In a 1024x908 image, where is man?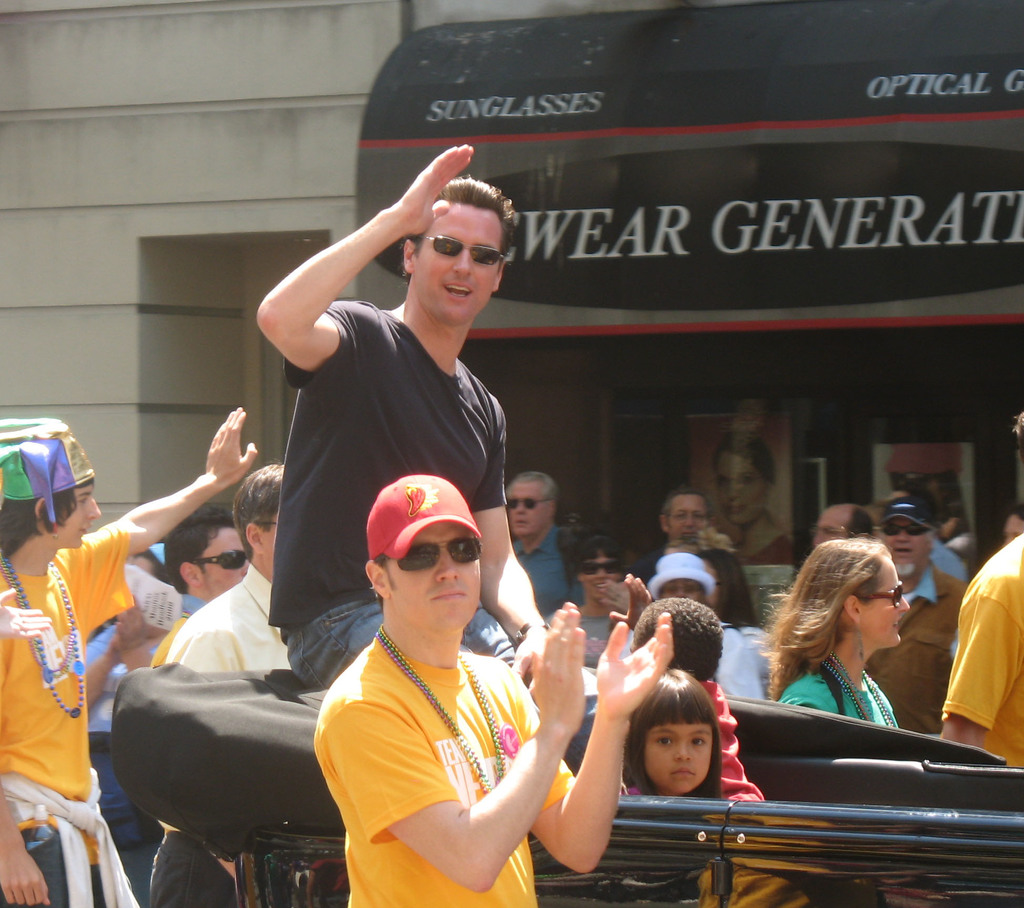
<bbox>0, 407, 259, 907</bbox>.
